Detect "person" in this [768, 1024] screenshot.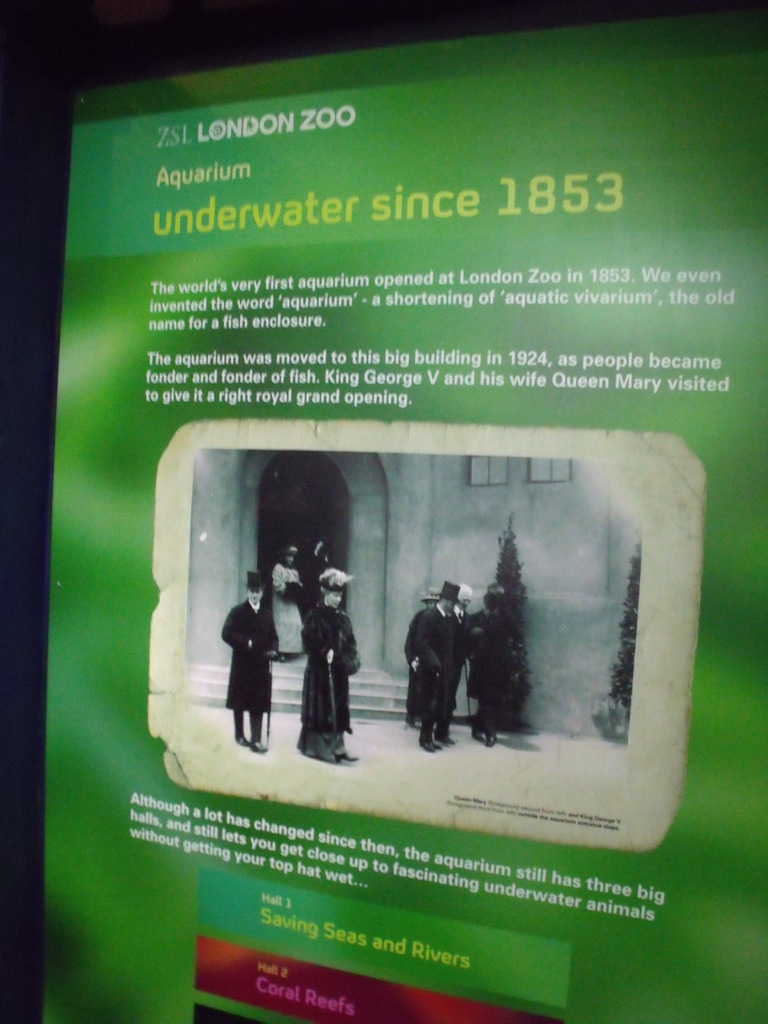
Detection: {"left": 467, "top": 585, "right": 511, "bottom": 744}.
